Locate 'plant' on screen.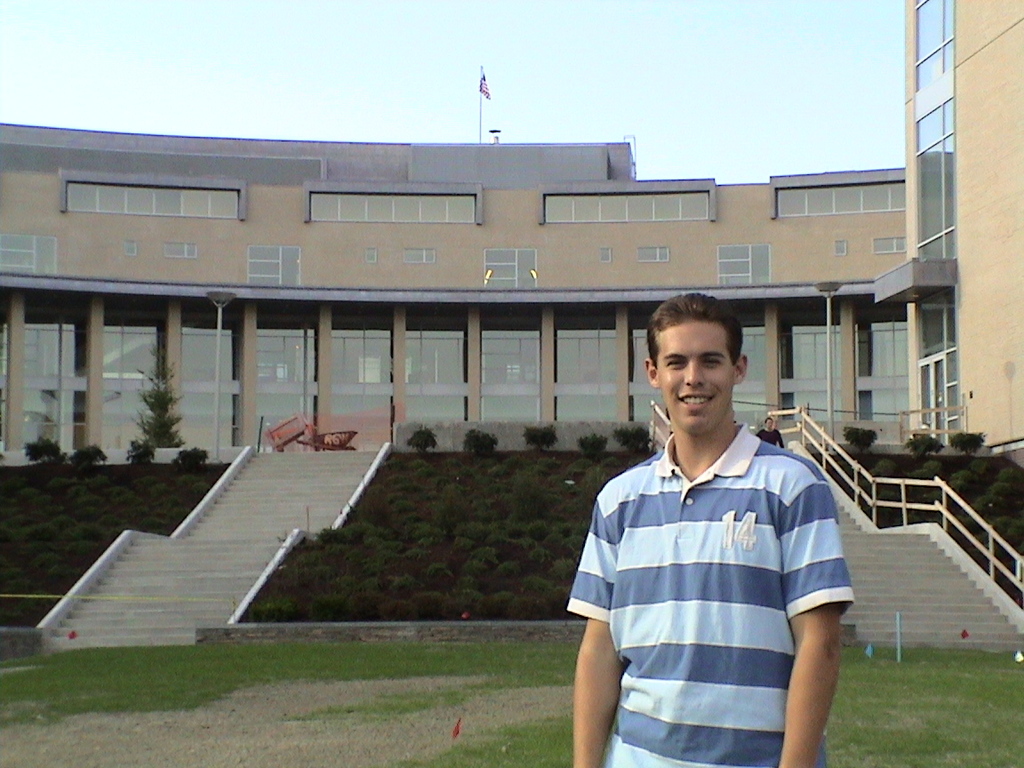
On screen at box=[125, 443, 167, 464].
